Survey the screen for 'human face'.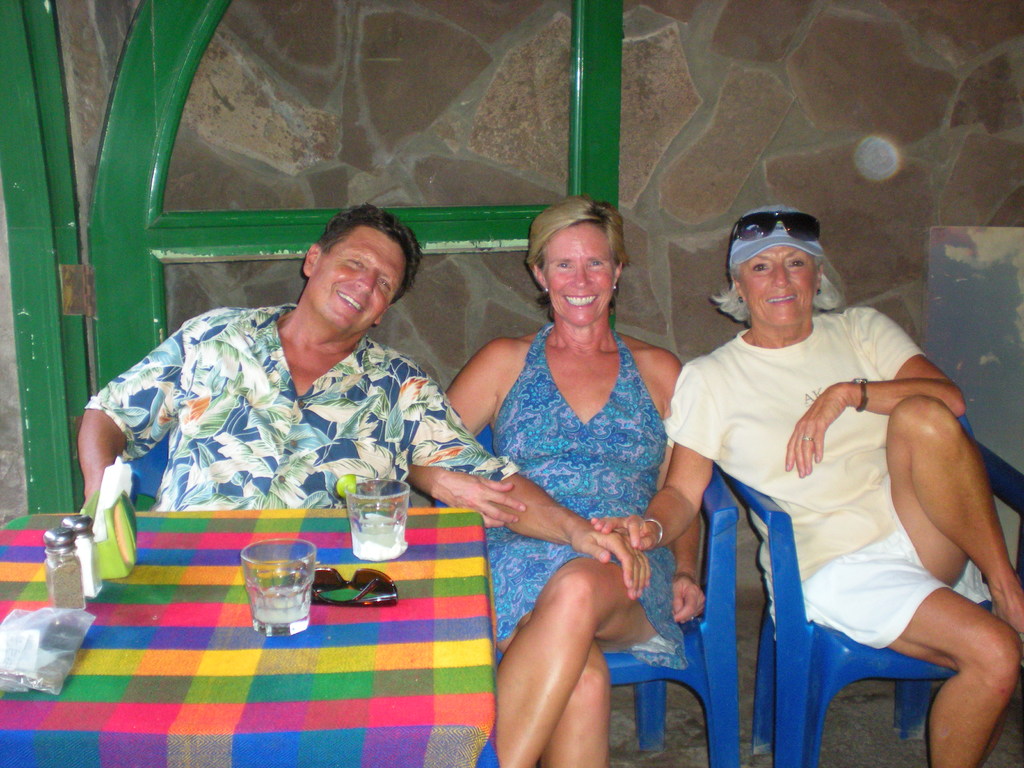
Survey found: rect(309, 225, 403, 333).
